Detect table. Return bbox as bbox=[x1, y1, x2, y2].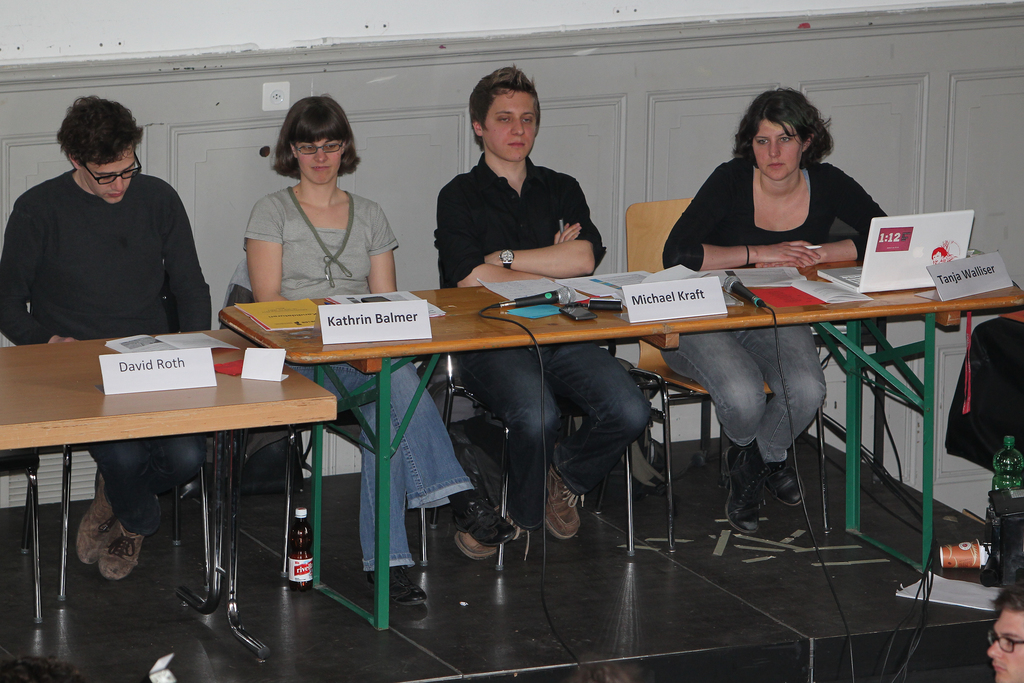
bbox=[10, 328, 355, 639].
